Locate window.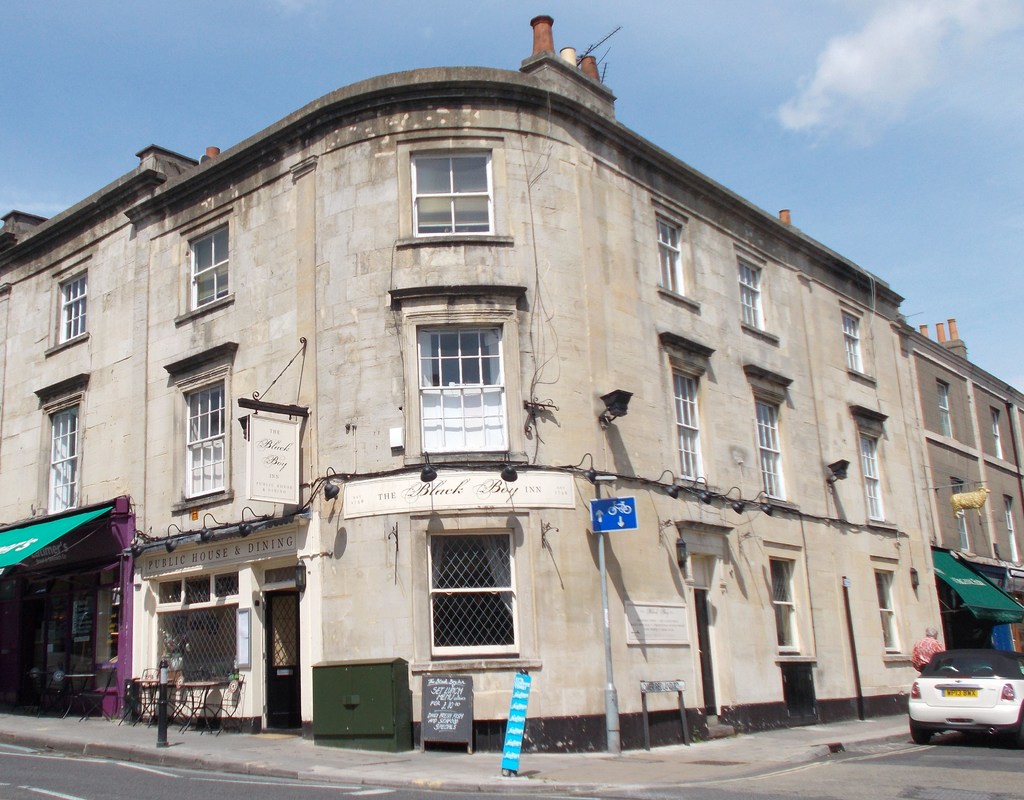
Bounding box: {"x1": 670, "y1": 362, "x2": 707, "y2": 483}.
